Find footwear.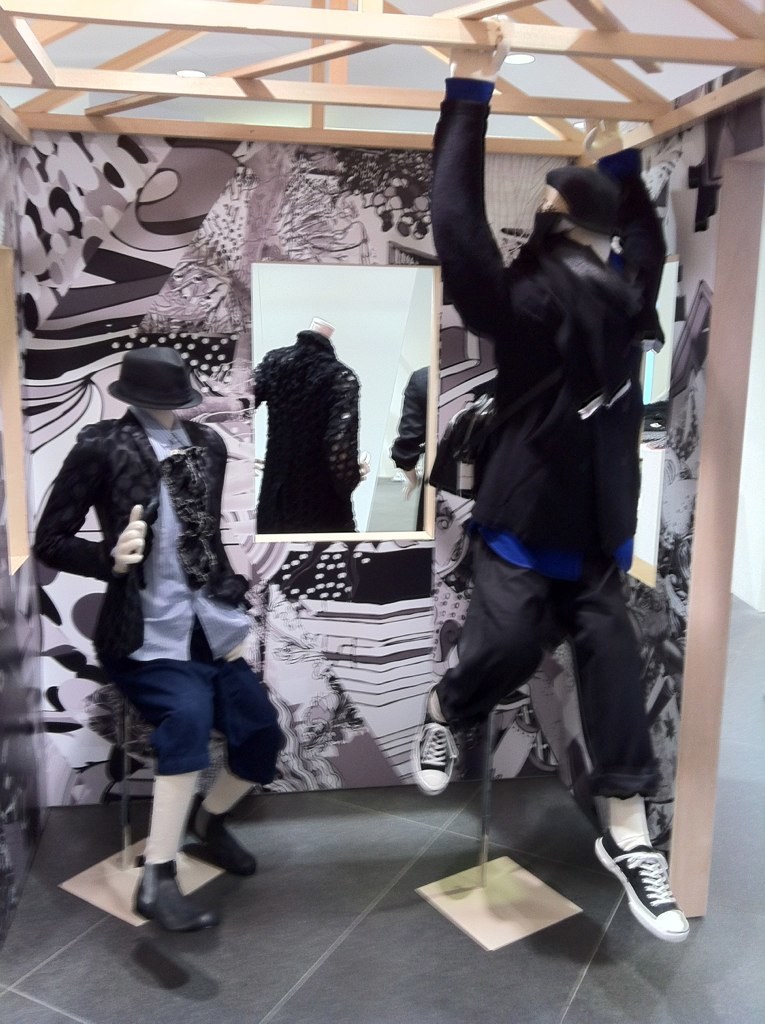
182 795 255 873.
